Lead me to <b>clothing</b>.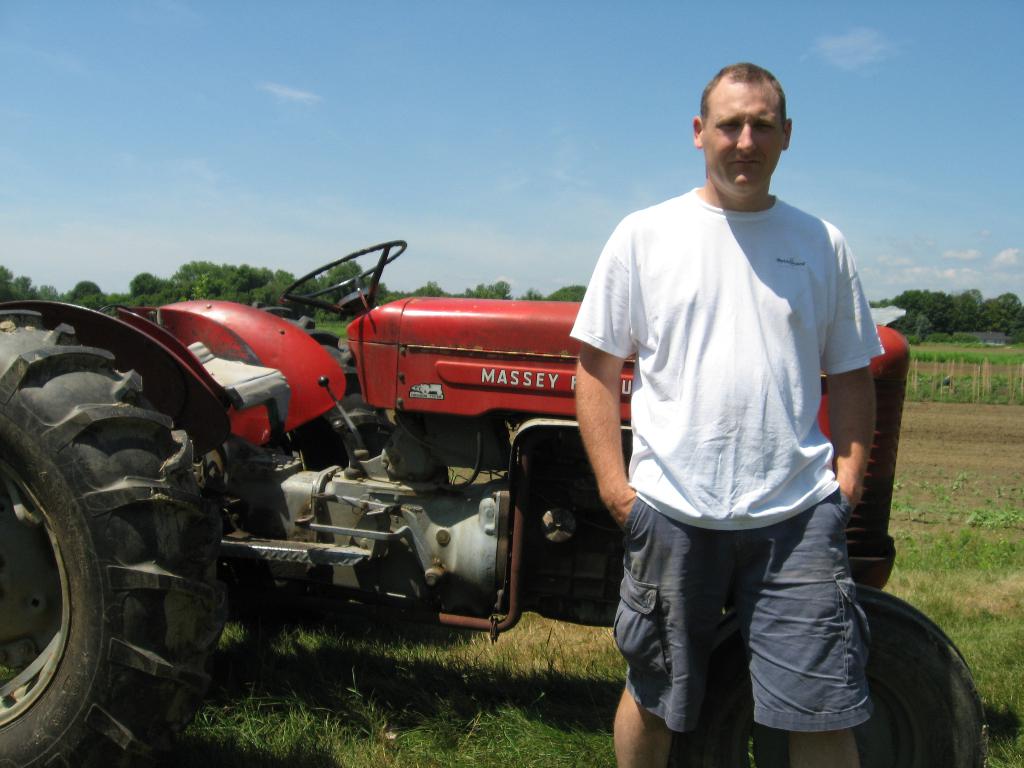
Lead to detection(582, 111, 886, 700).
